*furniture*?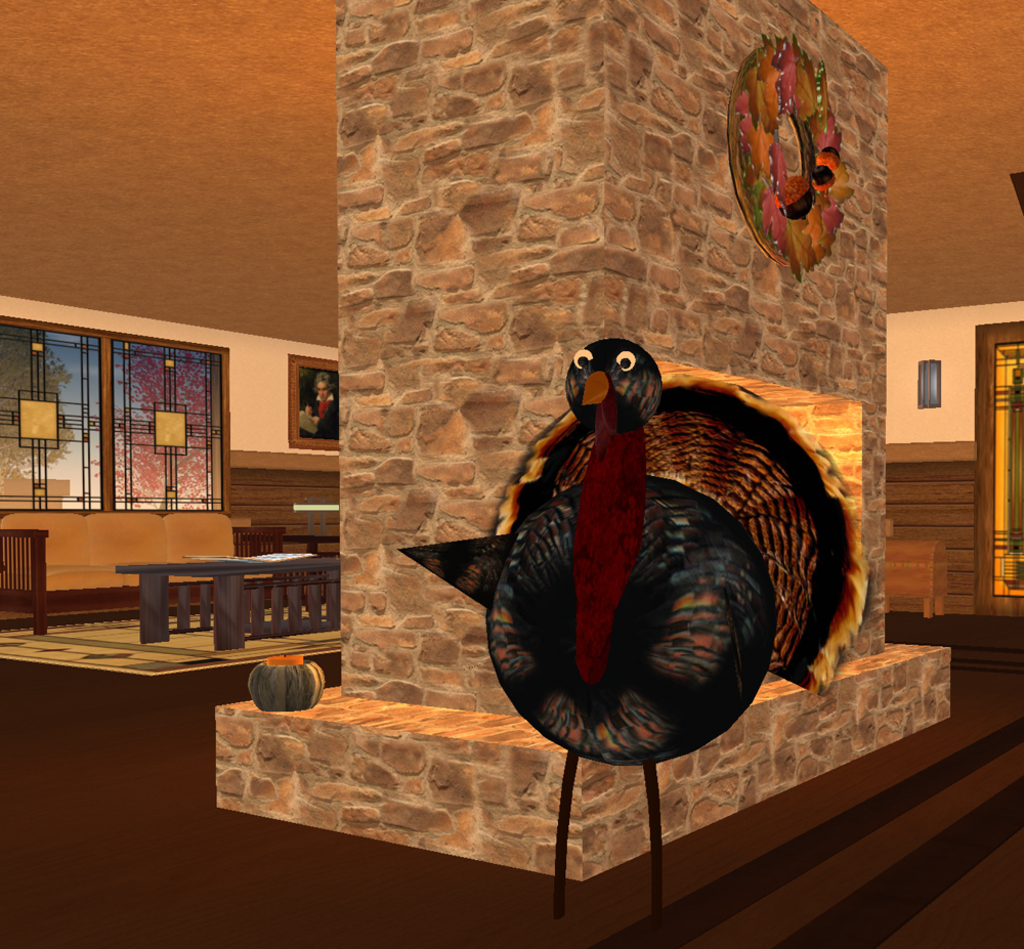
rect(0, 512, 281, 639)
